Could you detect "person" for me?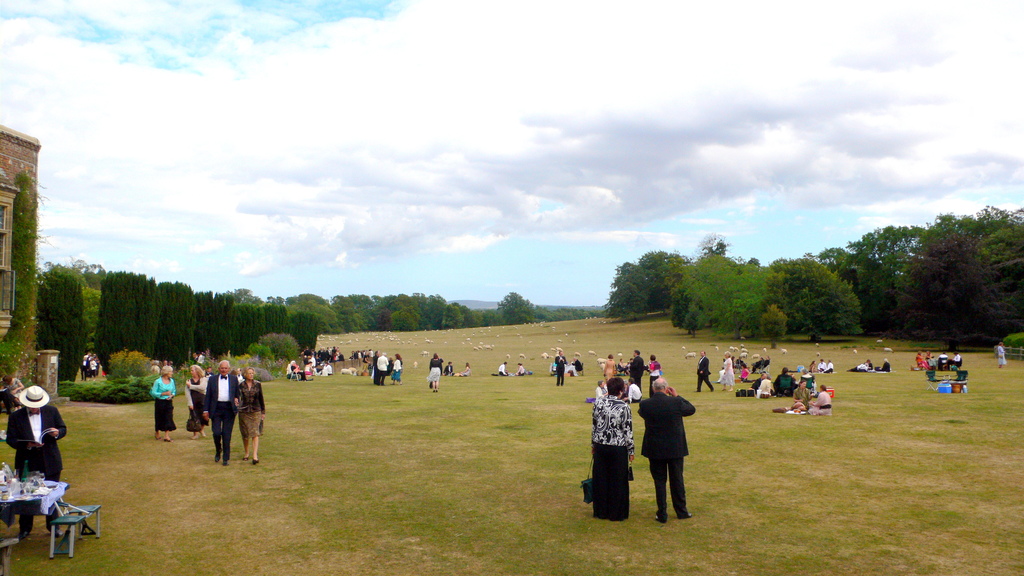
Detection result: 375/349/391/388.
